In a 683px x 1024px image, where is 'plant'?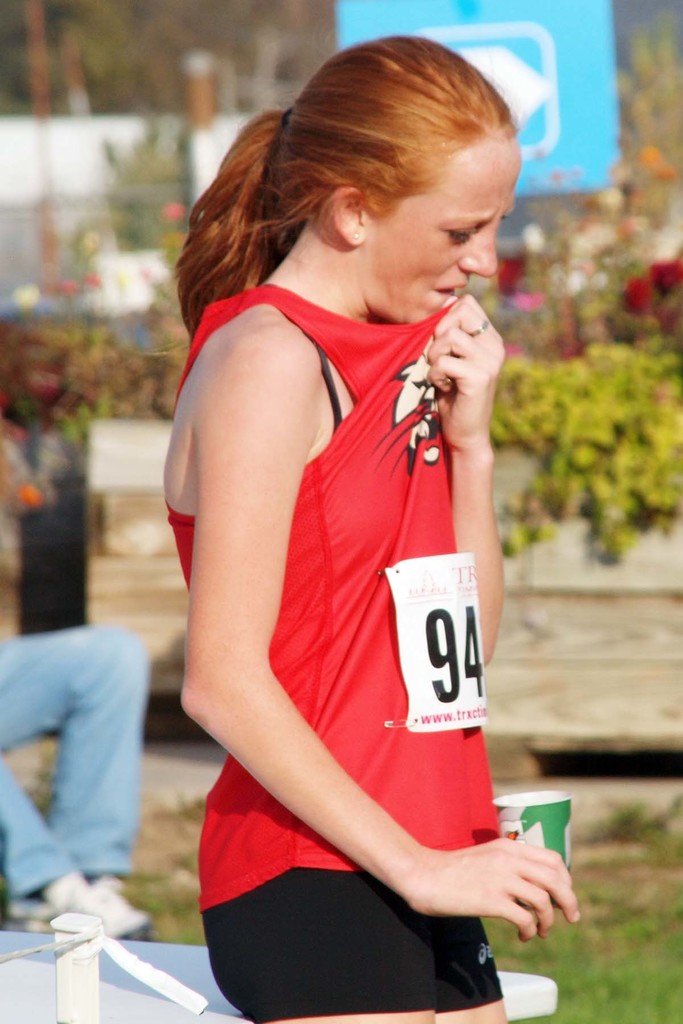
left=108, top=803, right=208, bottom=950.
